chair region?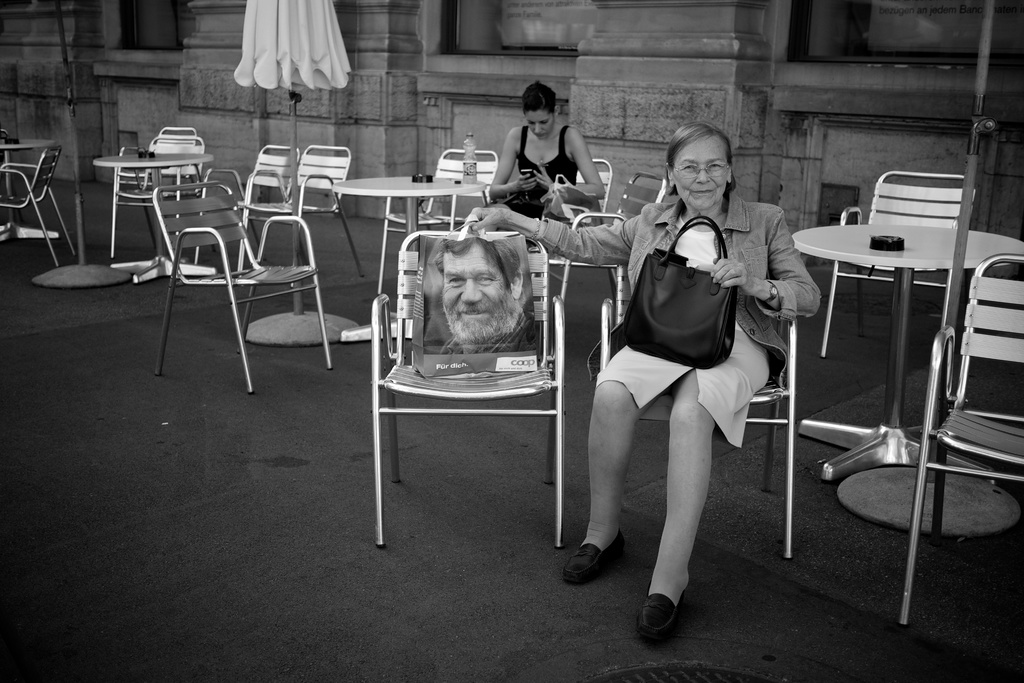
bbox=(125, 148, 239, 377)
